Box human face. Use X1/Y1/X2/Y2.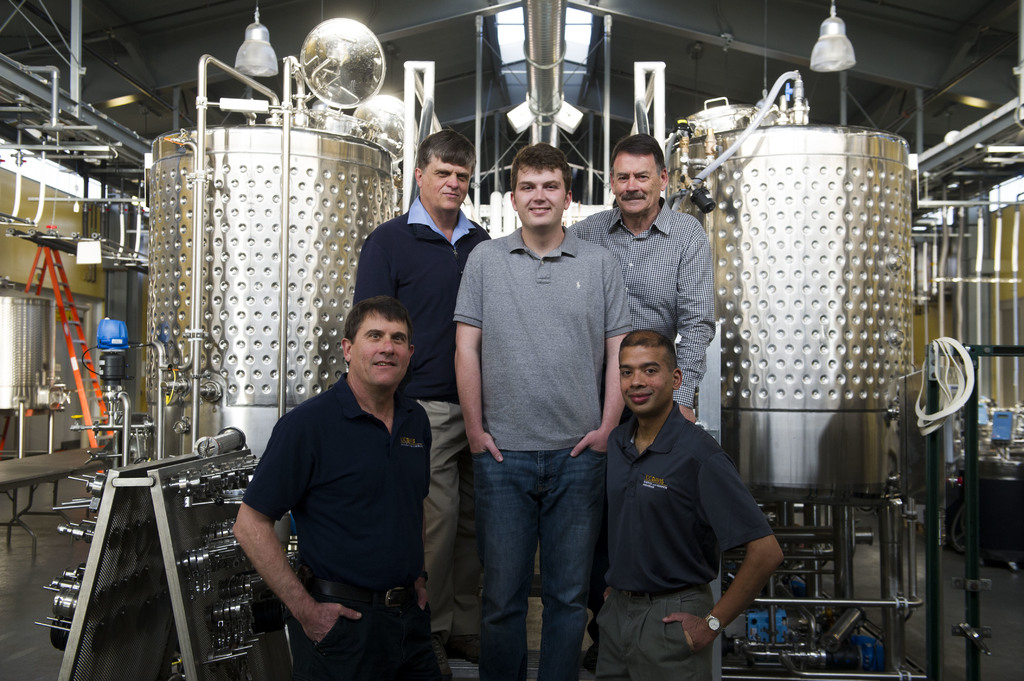
422/149/469/209.
